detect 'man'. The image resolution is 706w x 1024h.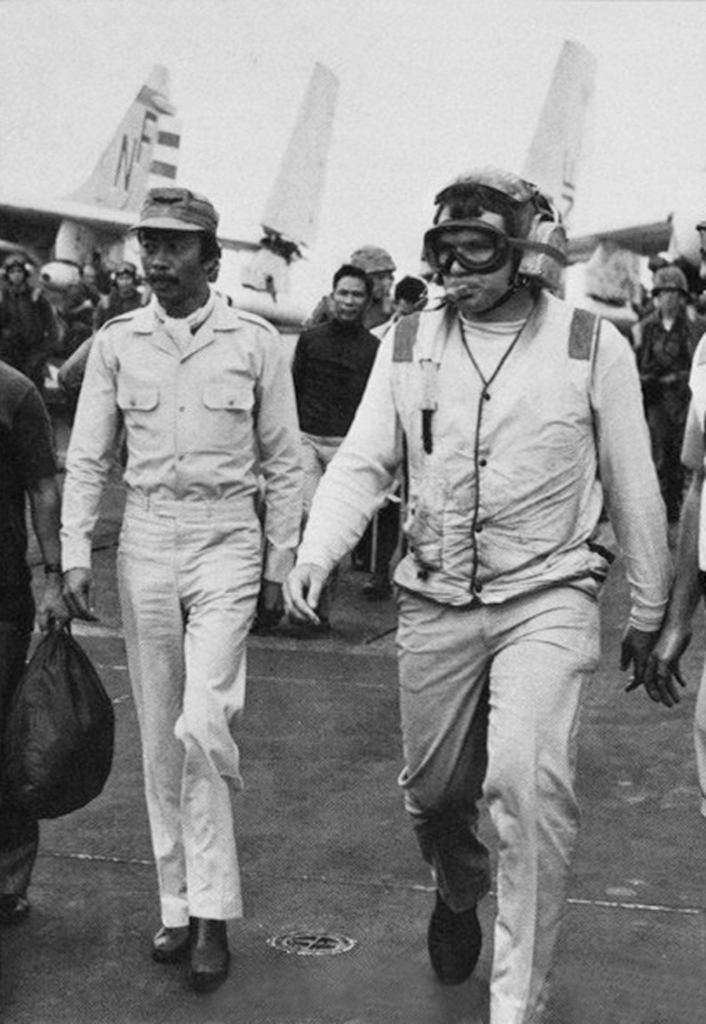
x1=645 y1=335 x2=705 y2=813.
